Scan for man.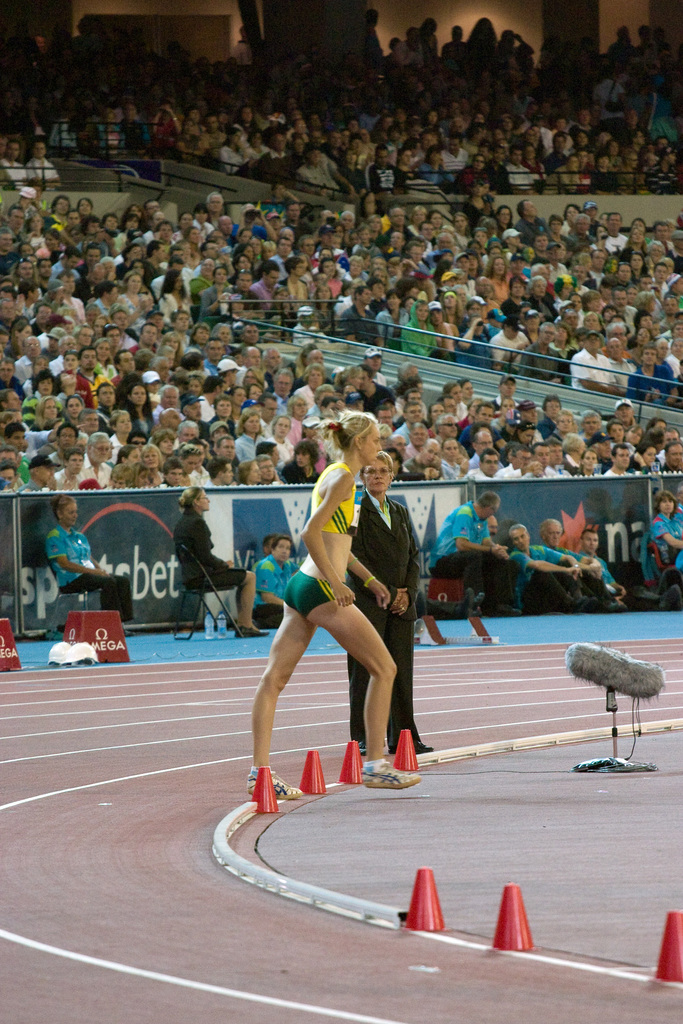
Scan result: pyautogui.locateOnScreen(579, 524, 633, 605).
